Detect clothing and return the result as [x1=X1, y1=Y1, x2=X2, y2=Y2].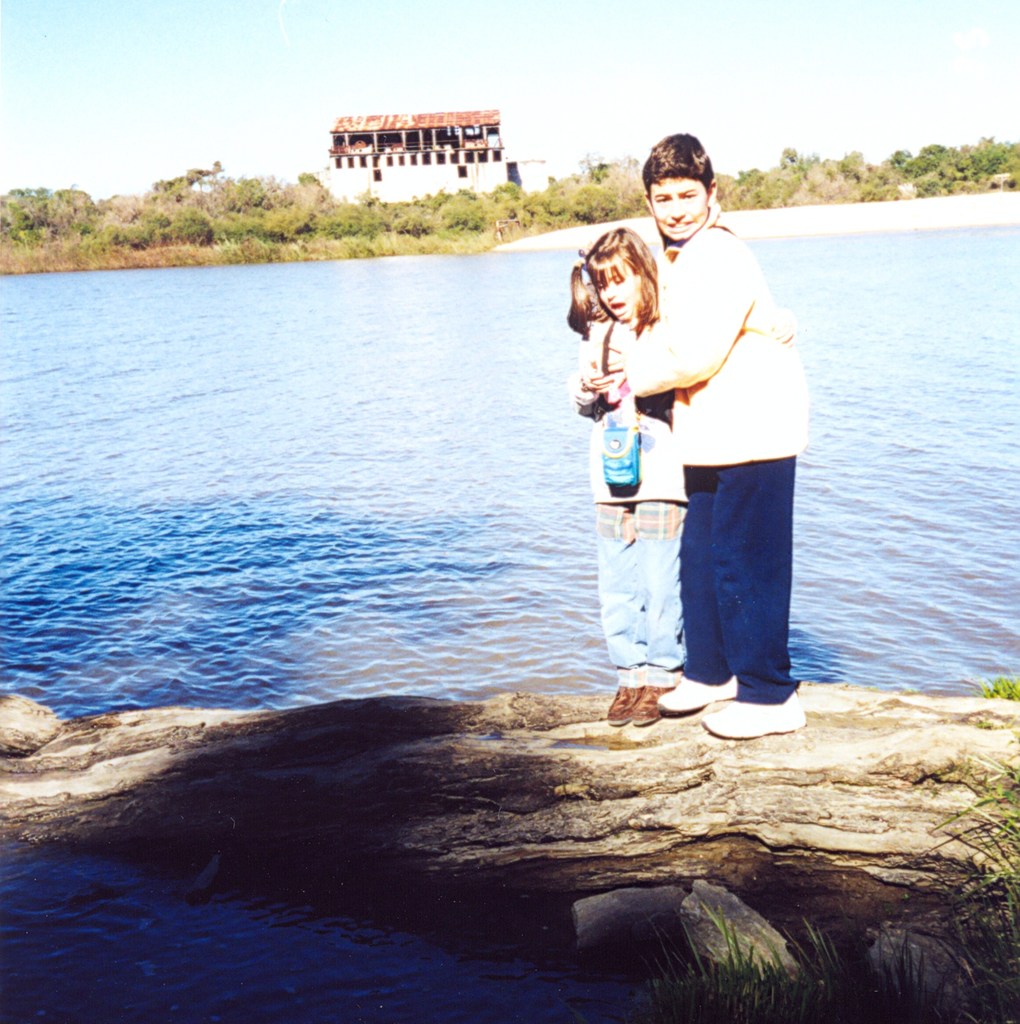
[x1=593, y1=507, x2=694, y2=696].
